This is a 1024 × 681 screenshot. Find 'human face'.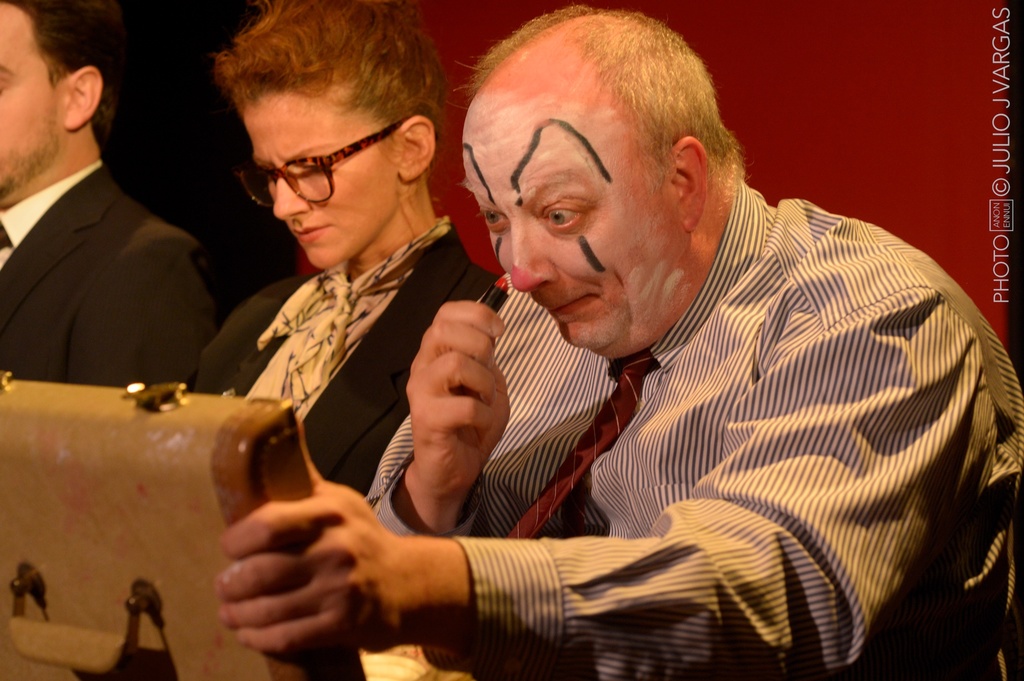
Bounding box: left=465, top=122, right=679, bottom=349.
